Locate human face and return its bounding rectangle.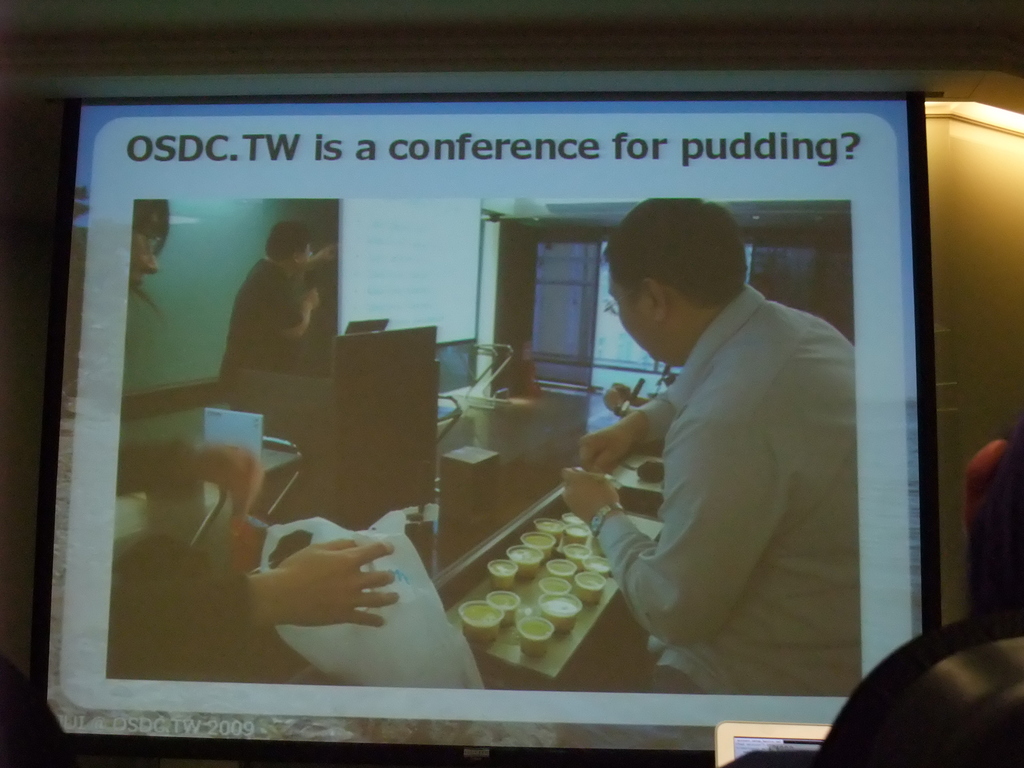
pyautogui.locateOnScreen(129, 217, 158, 294).
